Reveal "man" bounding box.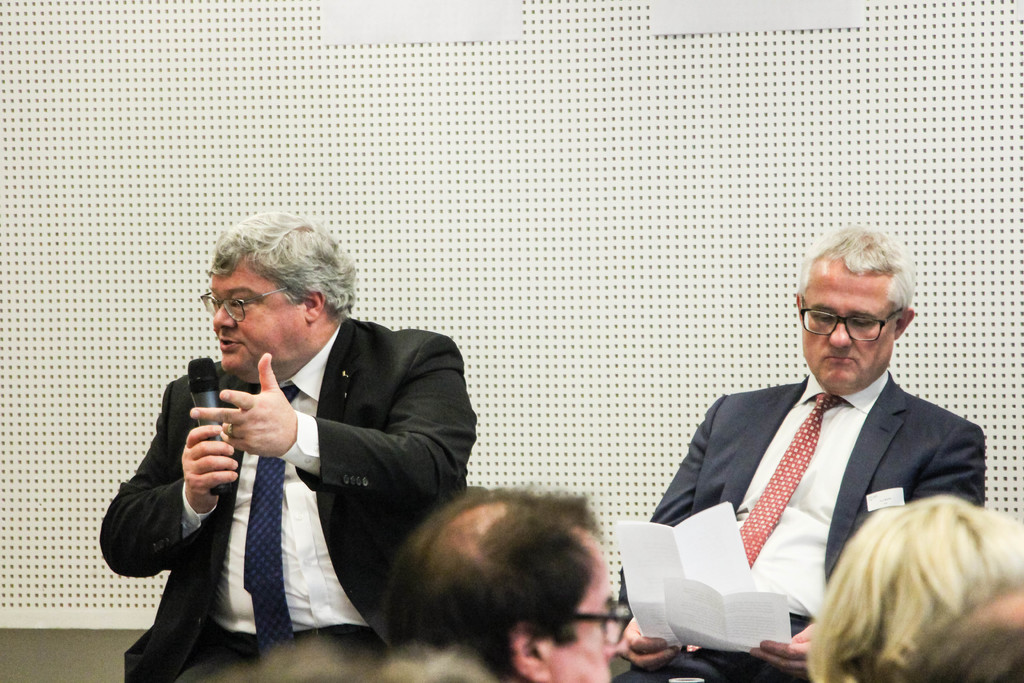
Revealed: rect(97, 213, 477, 682).
